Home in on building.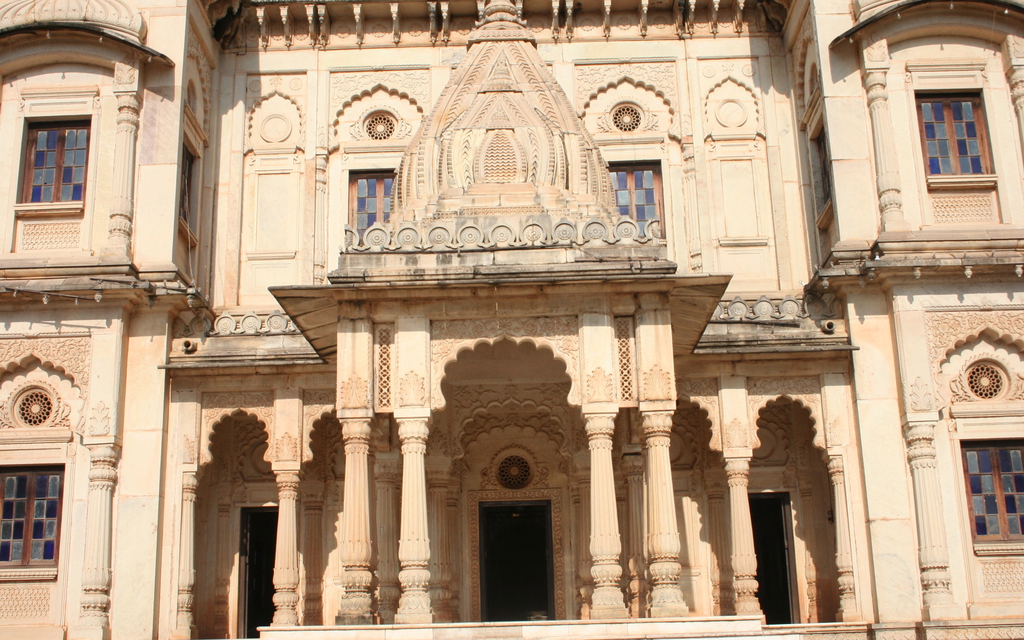
Homed in at pyautogui.locateOnScreen(0, 0, 1023, 639).
